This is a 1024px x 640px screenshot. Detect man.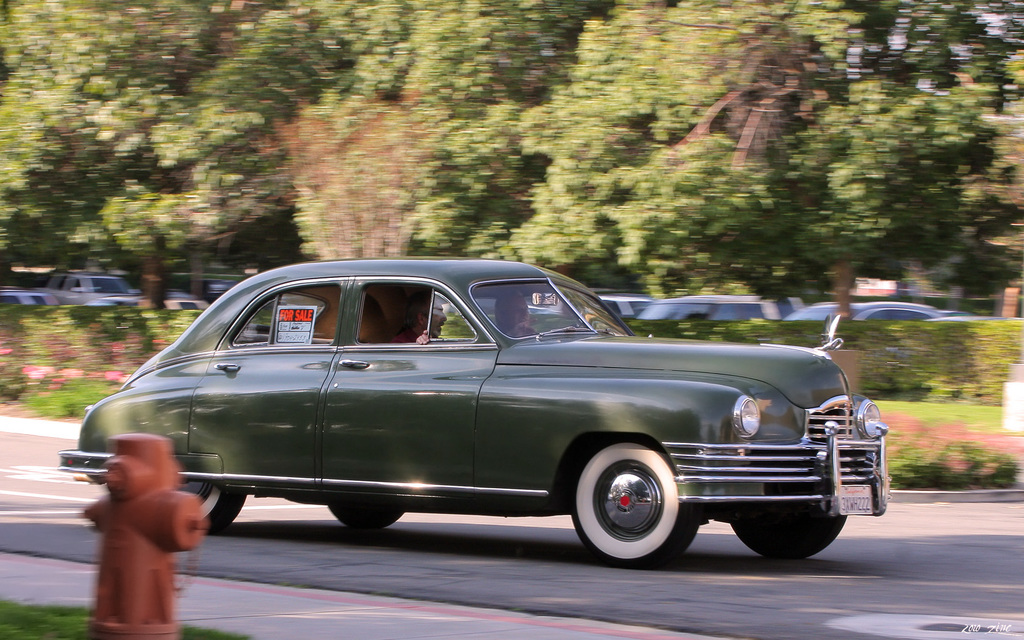
77/426/201/632.
